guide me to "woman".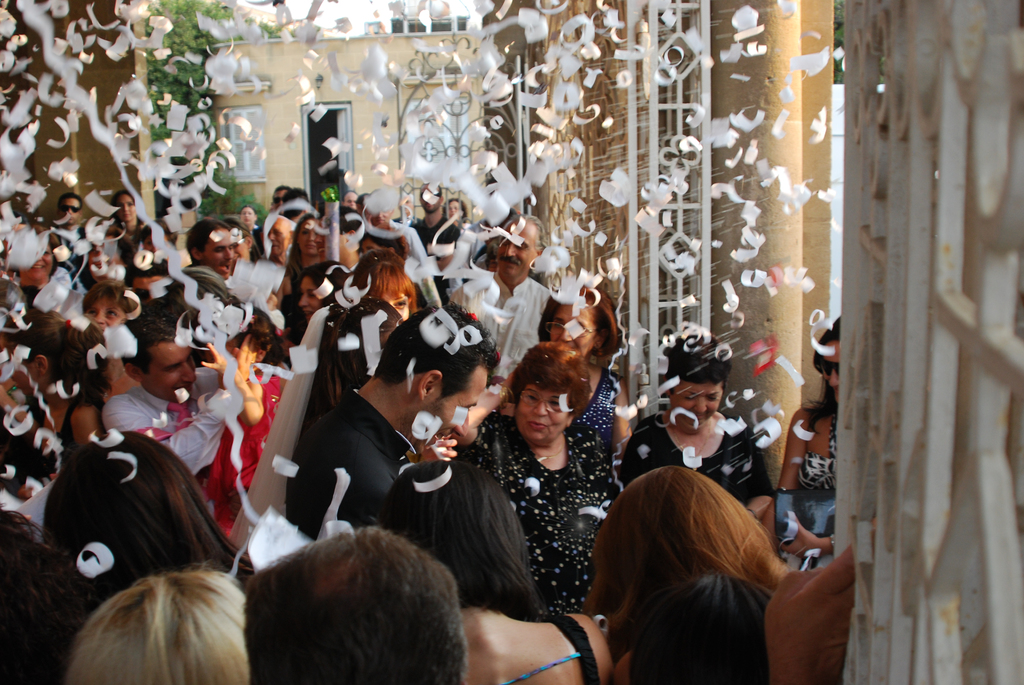
Guidance: 289:259:350:350.
